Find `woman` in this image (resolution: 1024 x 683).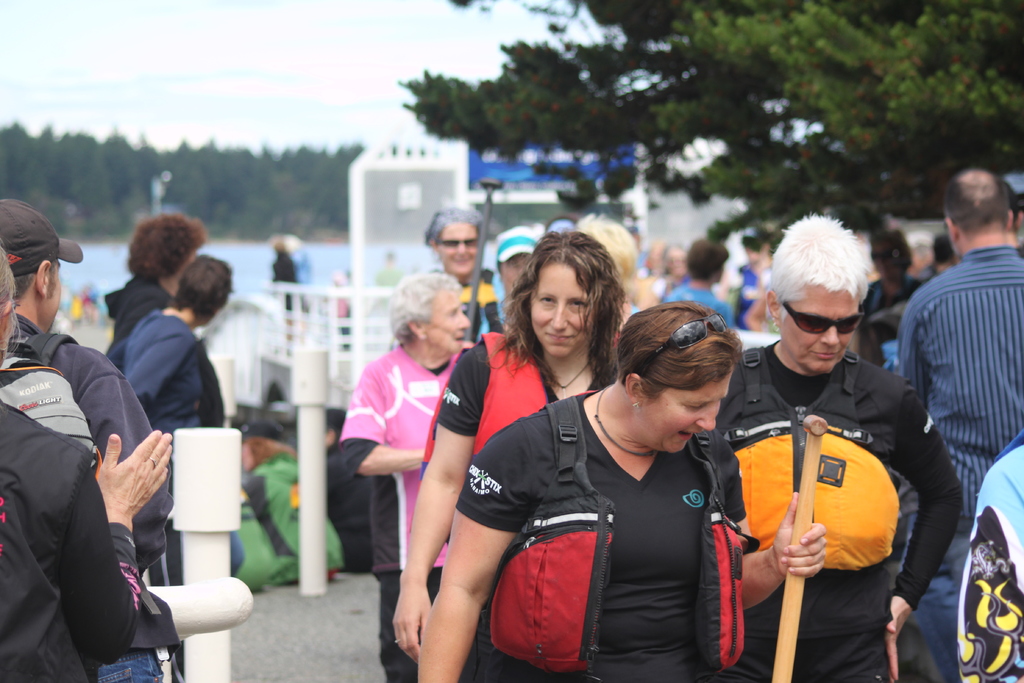
x1=109, y1=253, x2=246, y2=580.
